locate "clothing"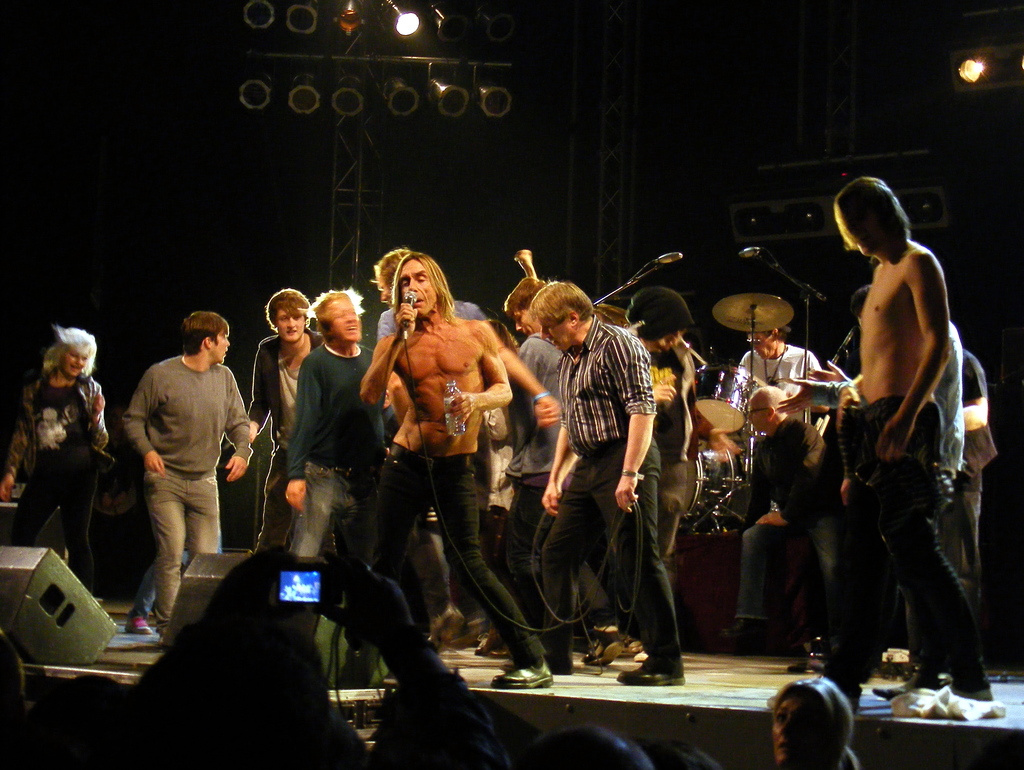
(737,343,819,422)
